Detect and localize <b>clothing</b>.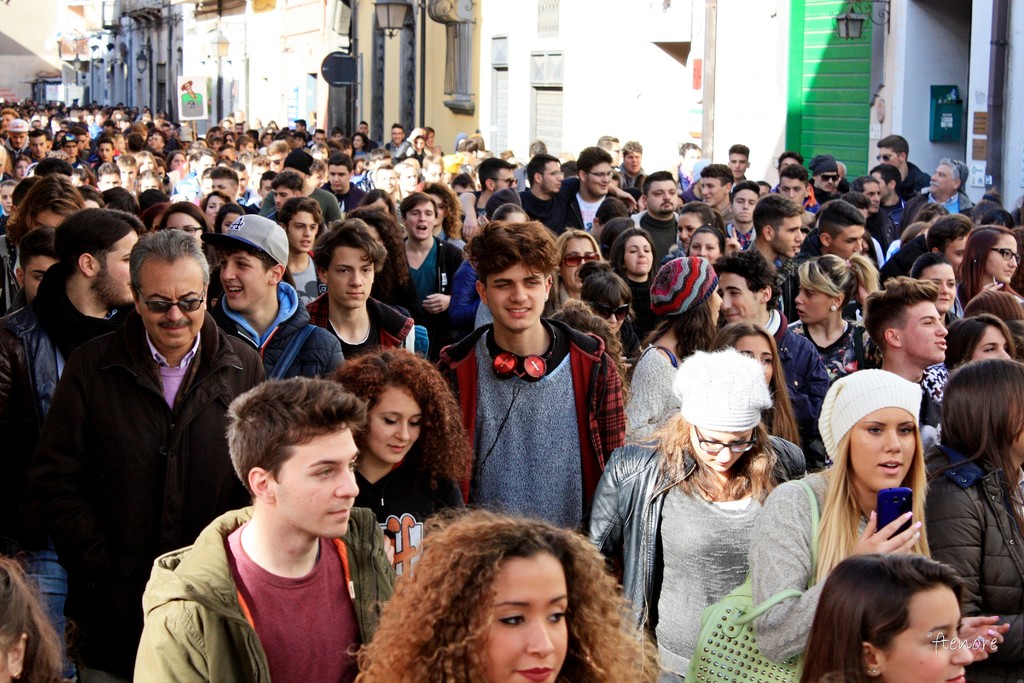
Localized at locate(263, 185, 338, 220).
